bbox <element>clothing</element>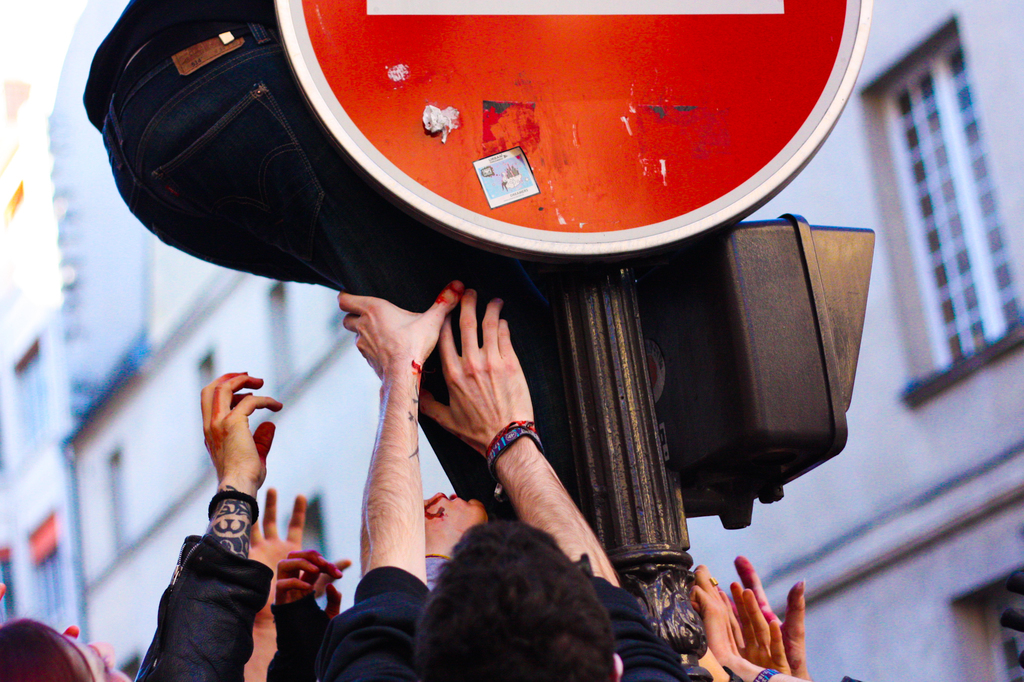
<bbox>317, 567, 429, 681</bbox>
